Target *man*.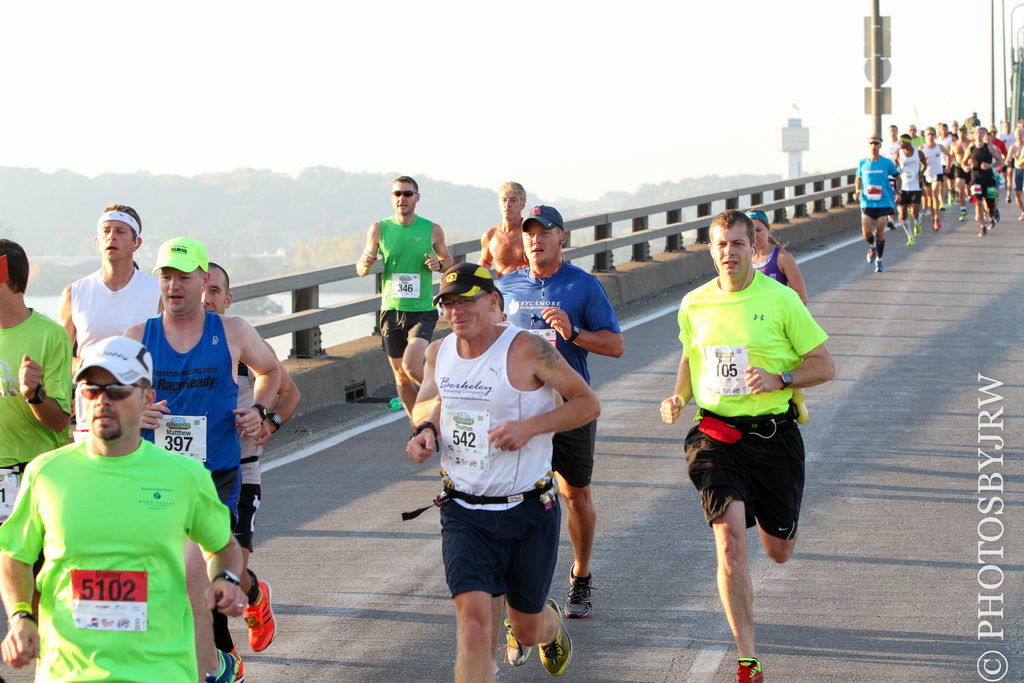
Target region: [47, 201, 163, 529].
